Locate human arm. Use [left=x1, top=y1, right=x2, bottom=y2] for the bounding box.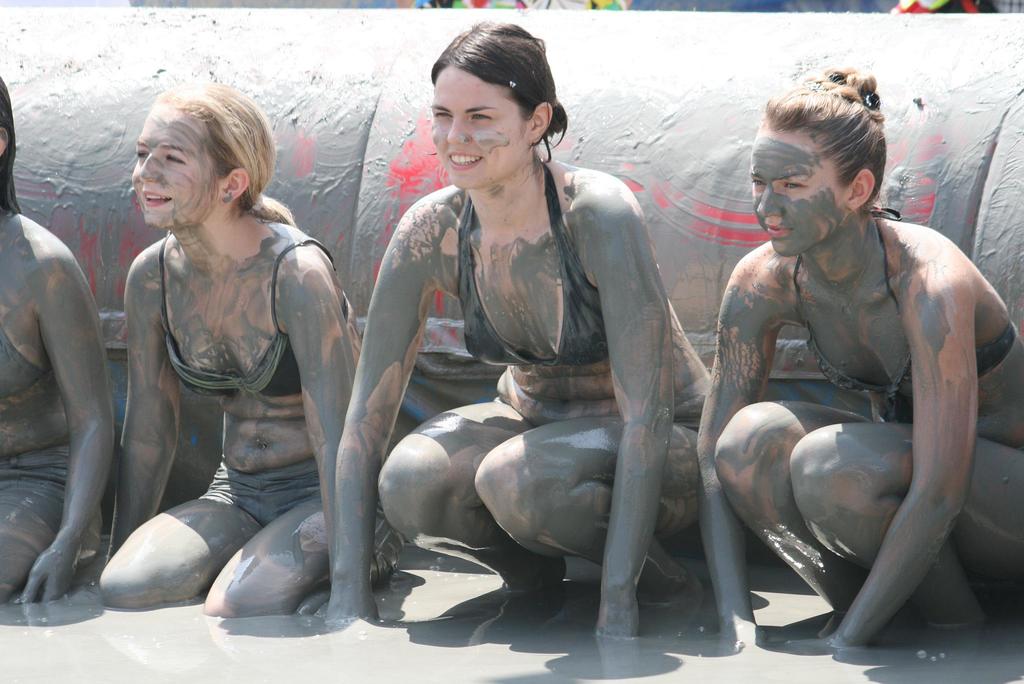
[left=276, top=237, right=361, bottom=597].
